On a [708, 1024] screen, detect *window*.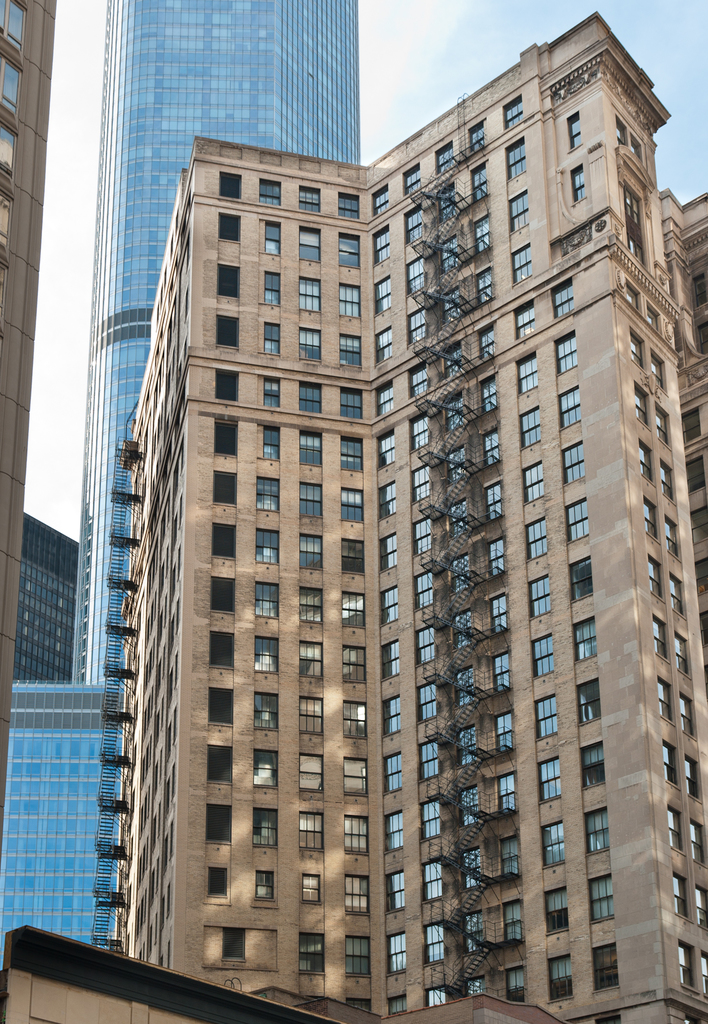
[left=667, top=805, right=682, bottom=854].
